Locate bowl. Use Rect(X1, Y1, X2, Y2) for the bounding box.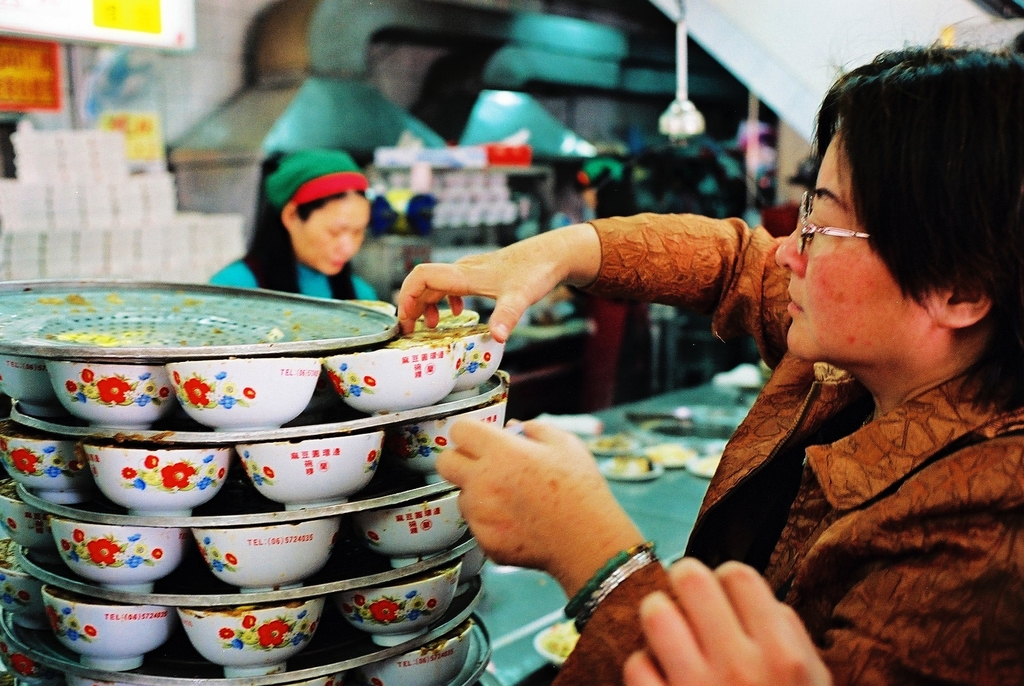
Rect(164, 358, 321, 432).
